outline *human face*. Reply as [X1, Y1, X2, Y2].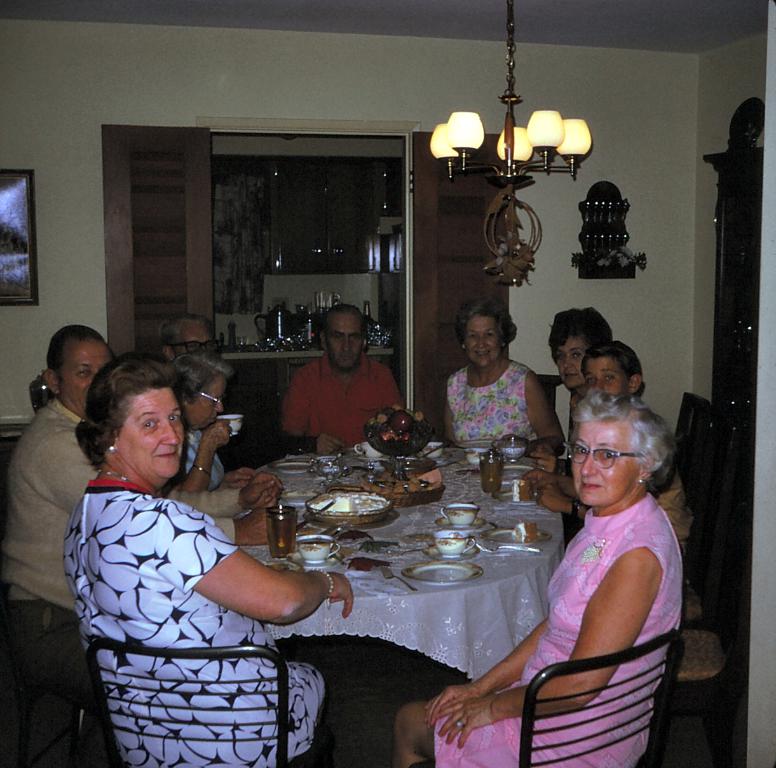
[573, 420, 641, 507].
